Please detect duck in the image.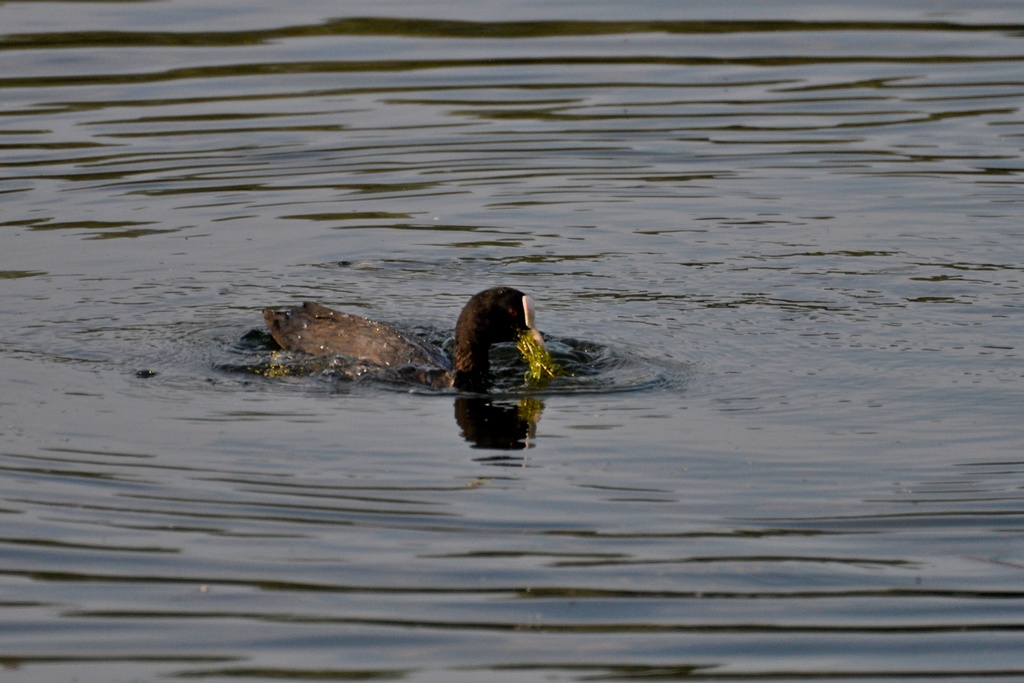
{"left": 454, "top": 285, "right": 564, "bottom": 440}.
